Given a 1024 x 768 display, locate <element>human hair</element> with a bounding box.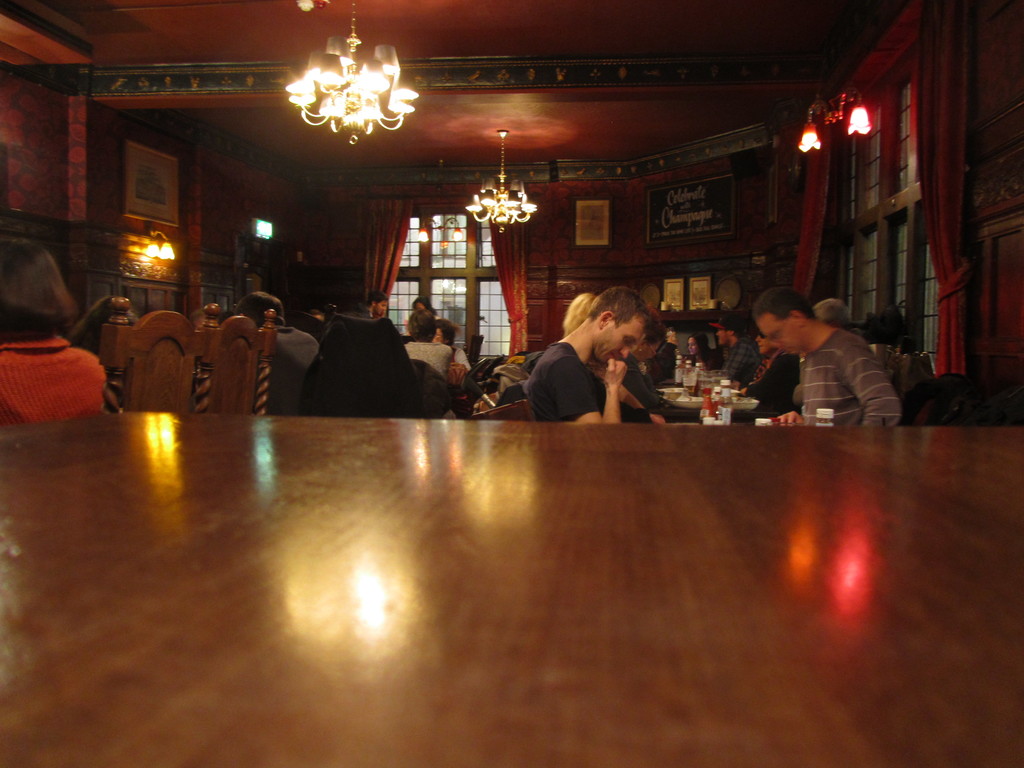
Located: bbox(81, 296, 135, 326).
